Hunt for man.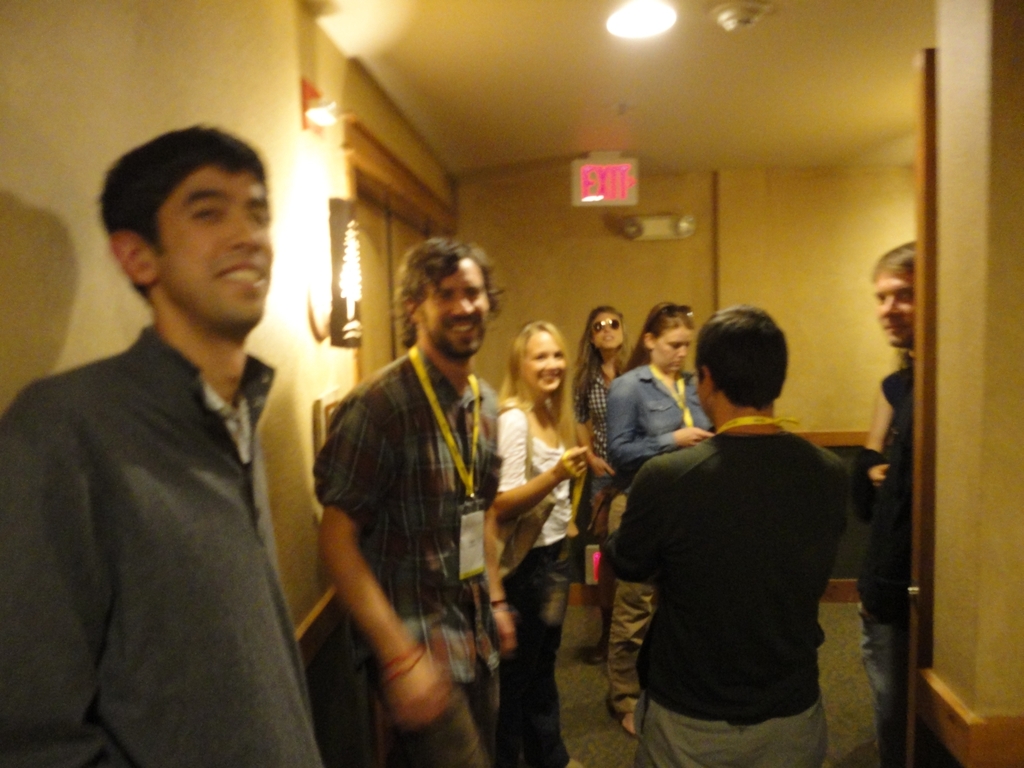
Hunted down at (596, 296, 873, 759).
